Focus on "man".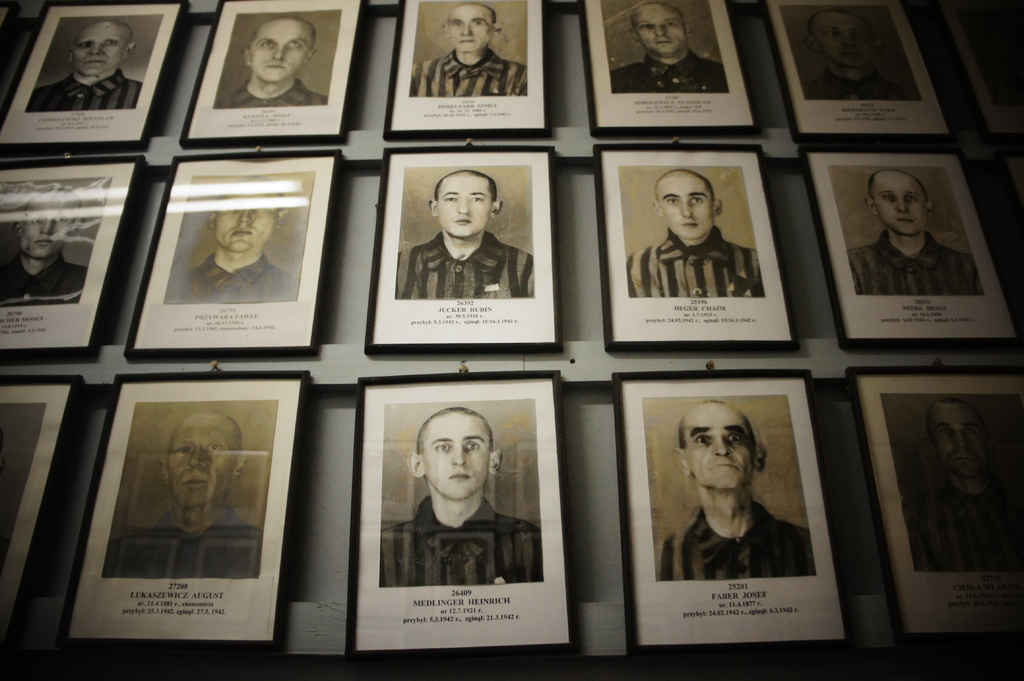
Focused at rect(656, 398, 820, 582).
